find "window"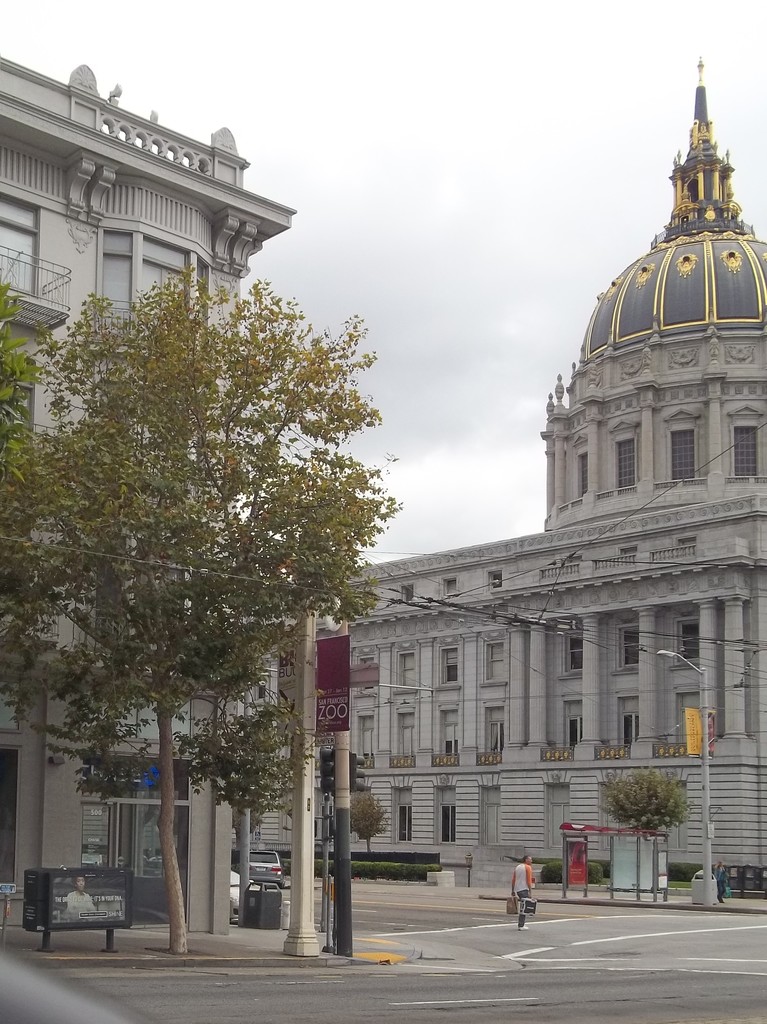
crop(615, 435, 642, 488)
